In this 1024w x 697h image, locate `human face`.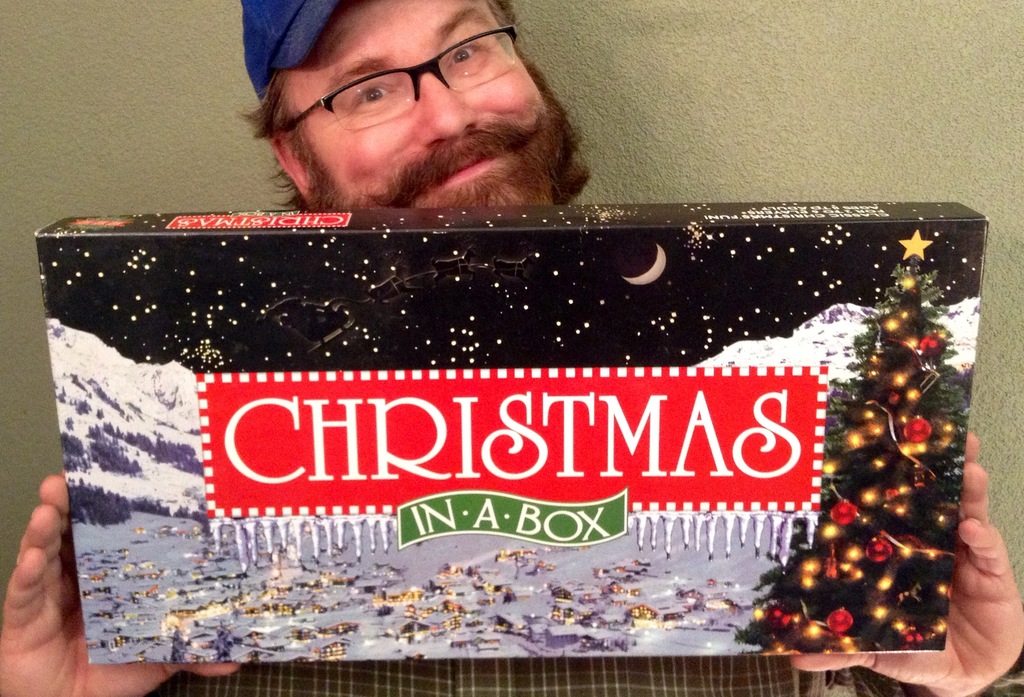
Bounding box: box=[320, 0, 561, 210].
